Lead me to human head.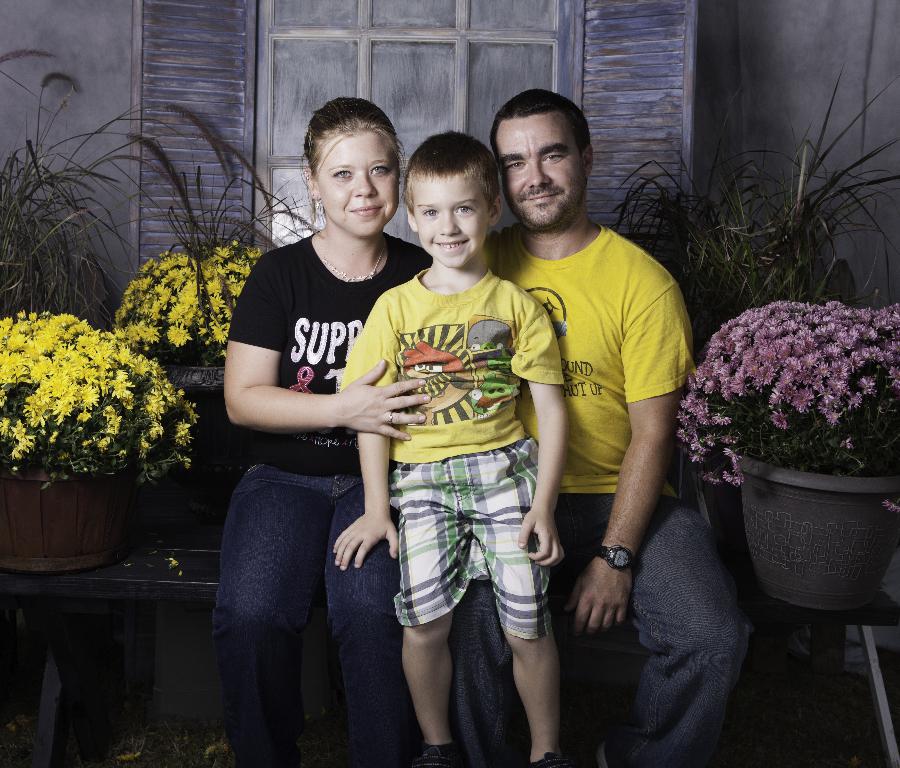
Lead to BBox(494, 91, 593, 228).
